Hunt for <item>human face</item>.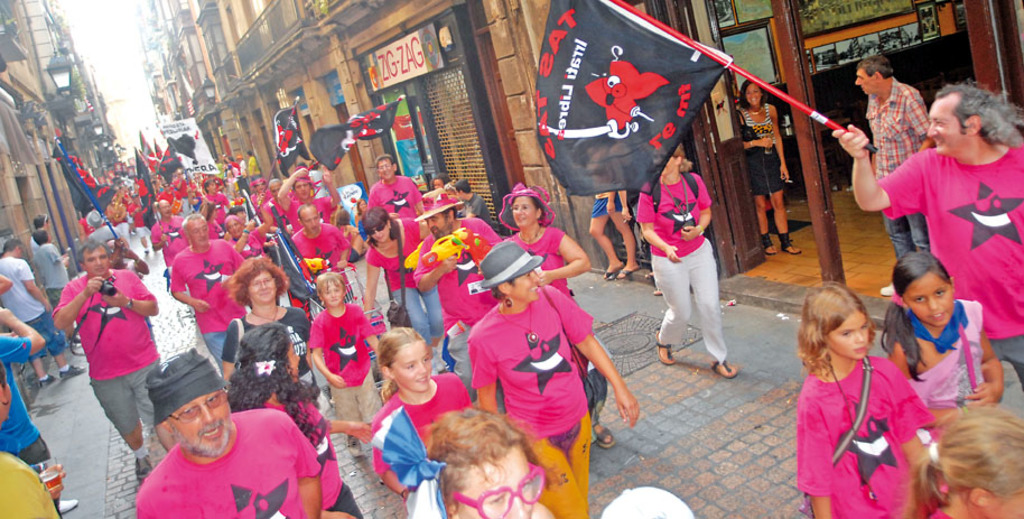
Hunted down at (left=160, top=200, right=170, bottom=216).
